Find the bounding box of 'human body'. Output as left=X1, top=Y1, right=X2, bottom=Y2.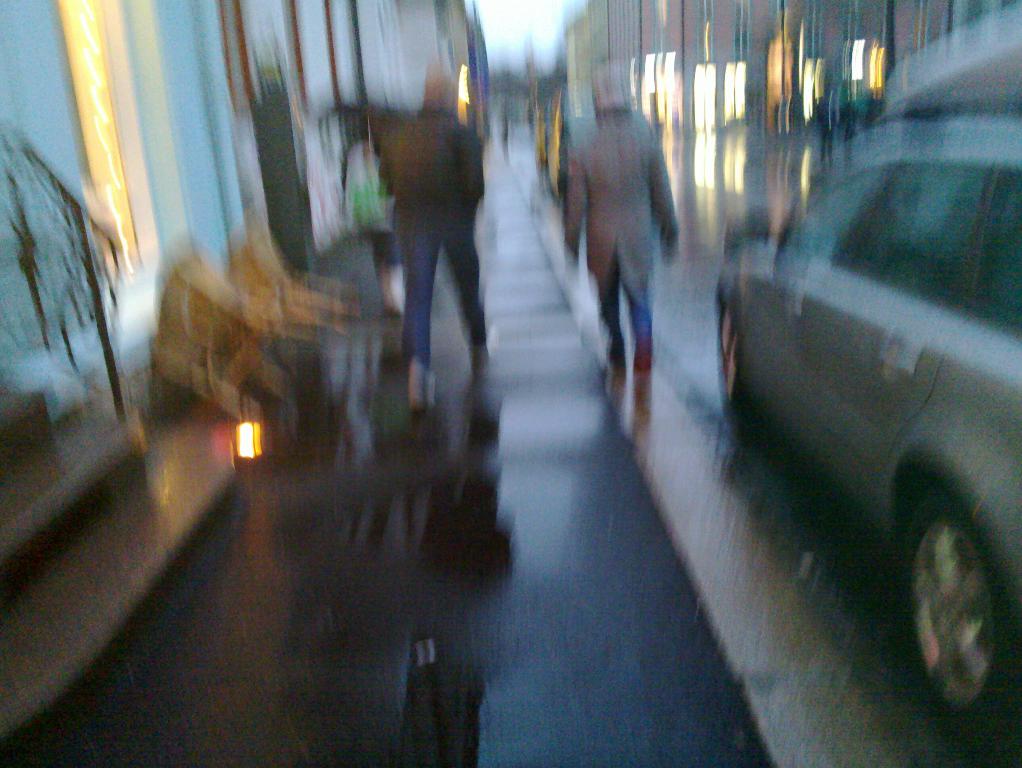
left=371, top=89, right=486, bottom=402.
